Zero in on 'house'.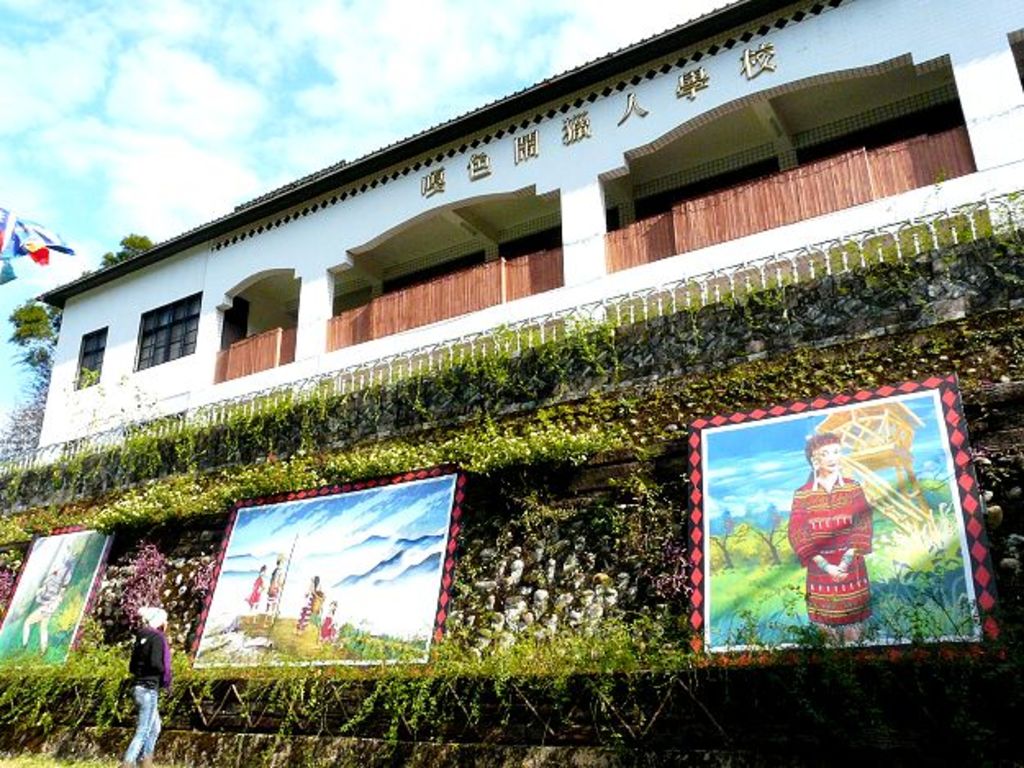
Zeroed in: 25,7,1022,350.
